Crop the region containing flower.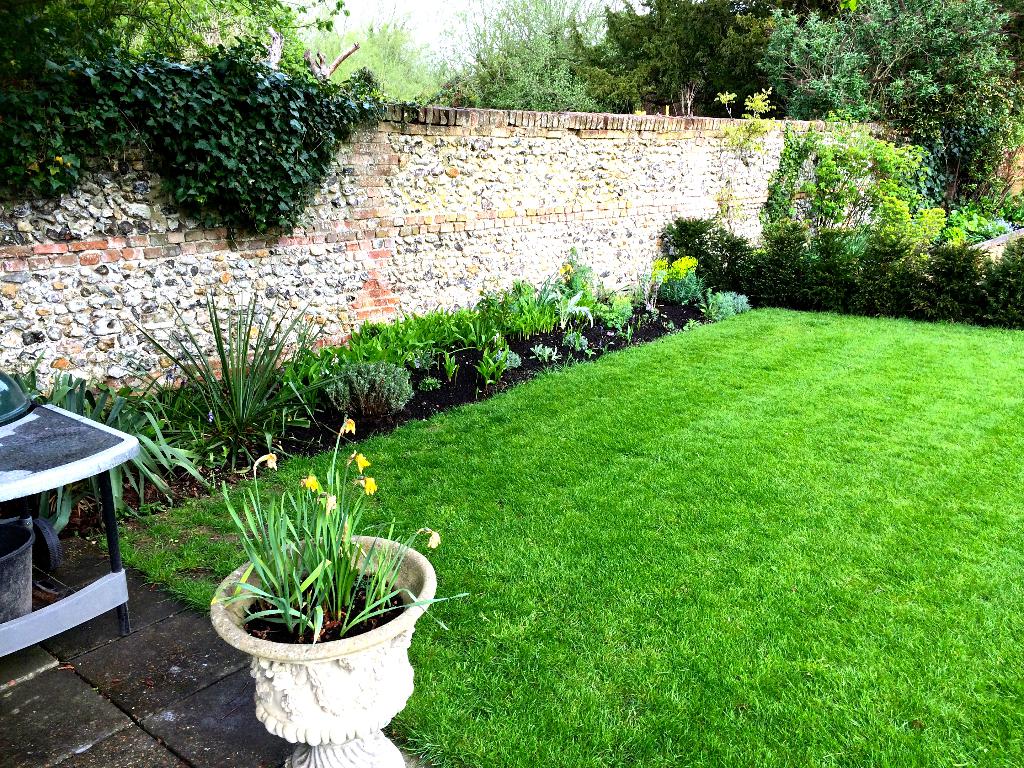
Crop region: BBox(252, 452, 278, 474).
